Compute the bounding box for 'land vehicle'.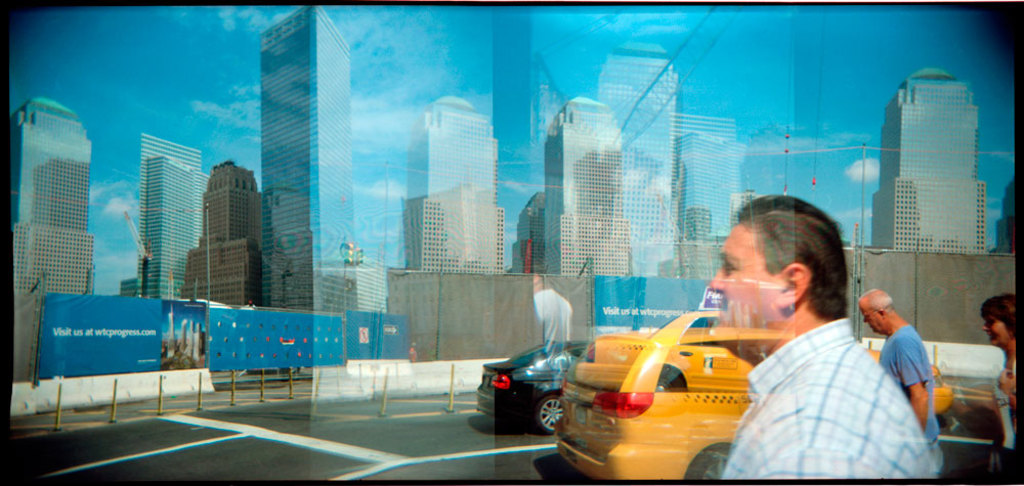
region(467, 336, 575, 442).
